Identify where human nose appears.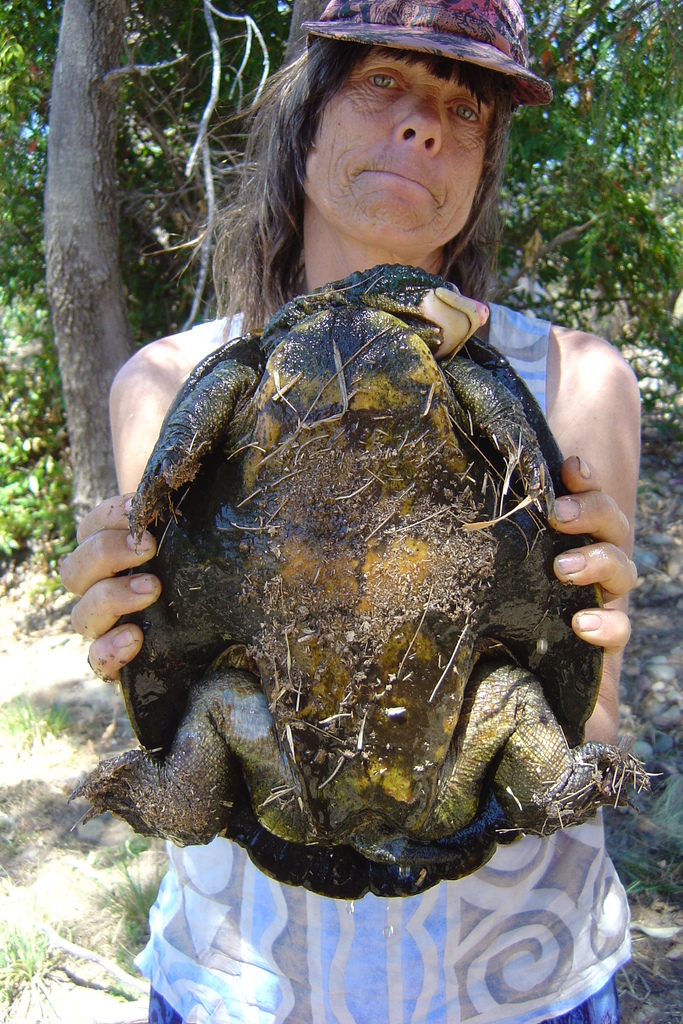
Appears at 397 92 444 155.
